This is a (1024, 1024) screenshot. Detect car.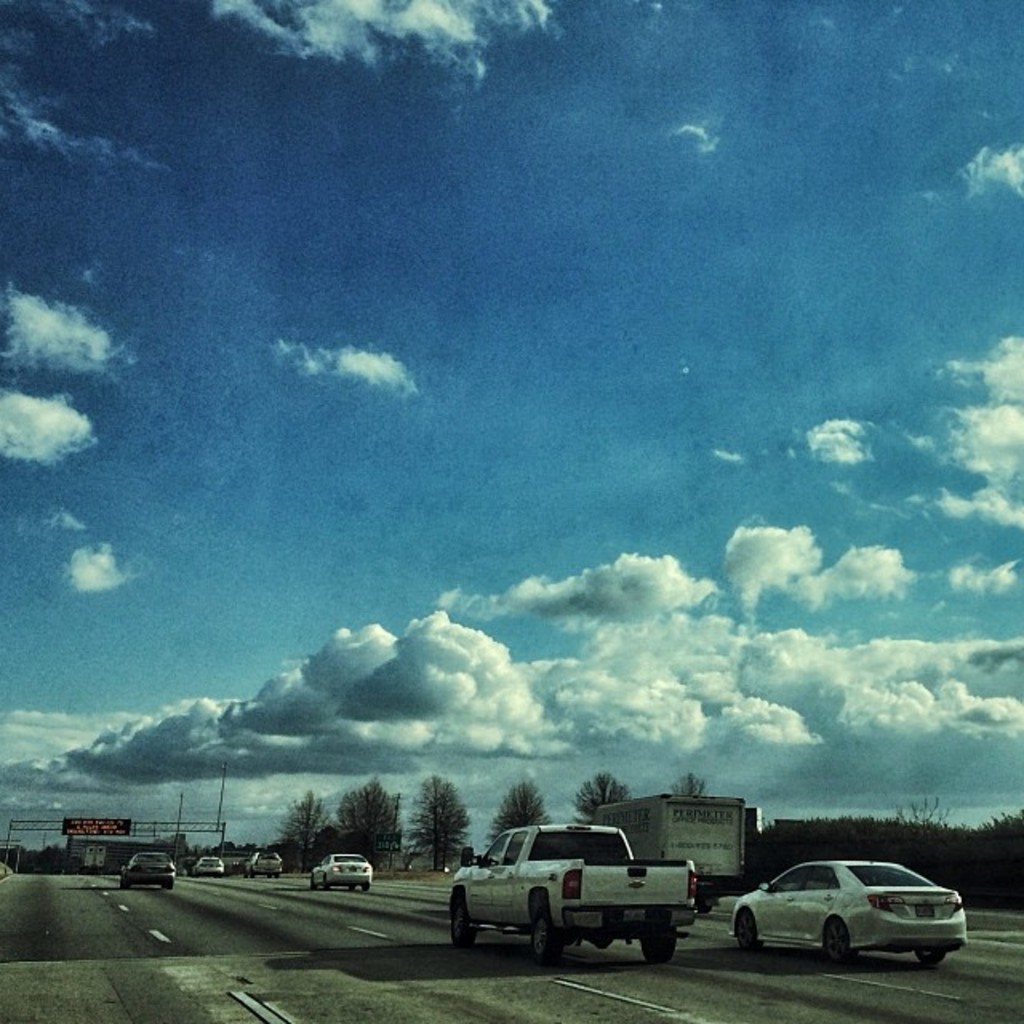
crop(194, 853, 226, 878).
